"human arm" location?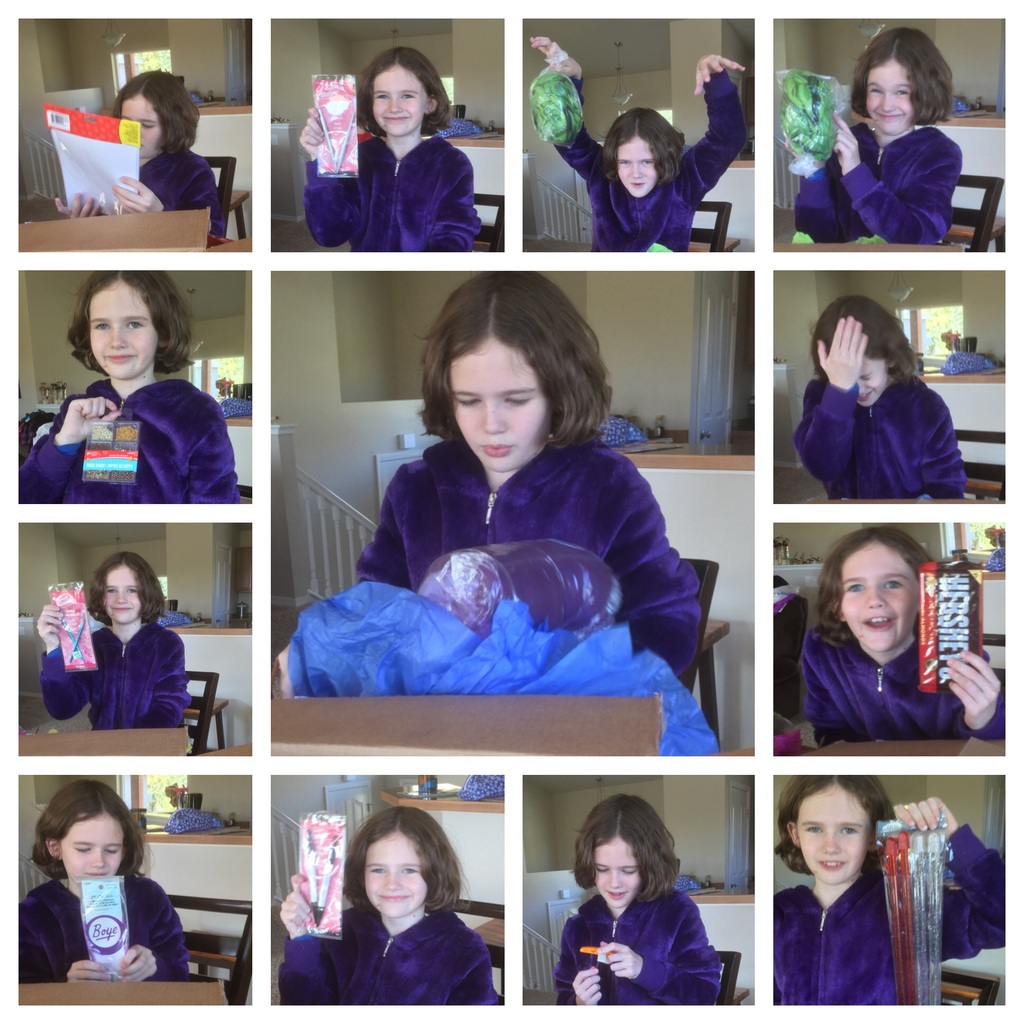
923/371/967/504
